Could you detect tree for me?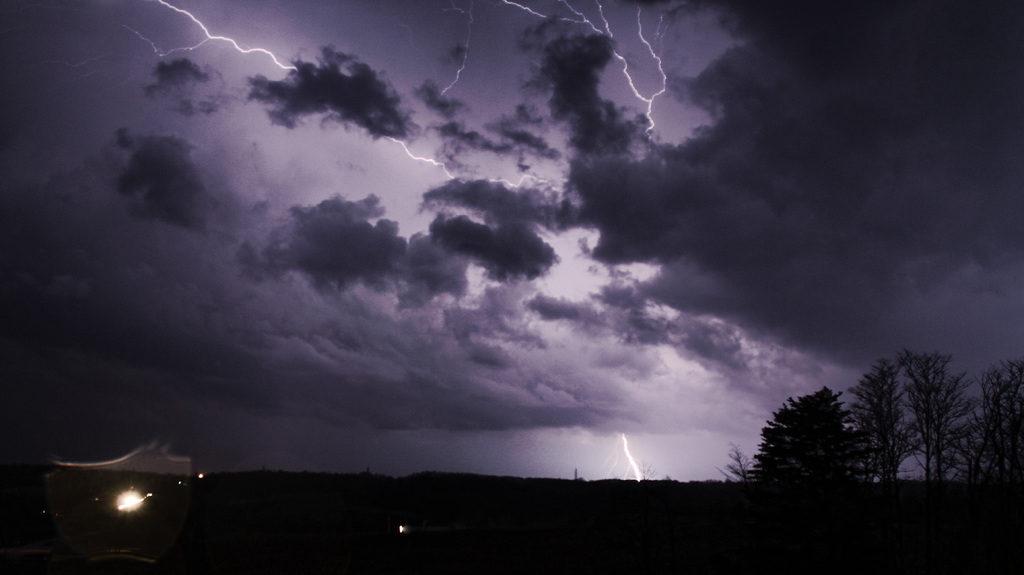
Detection result: <bbox>749, 377, 874, 488</bbox>.
